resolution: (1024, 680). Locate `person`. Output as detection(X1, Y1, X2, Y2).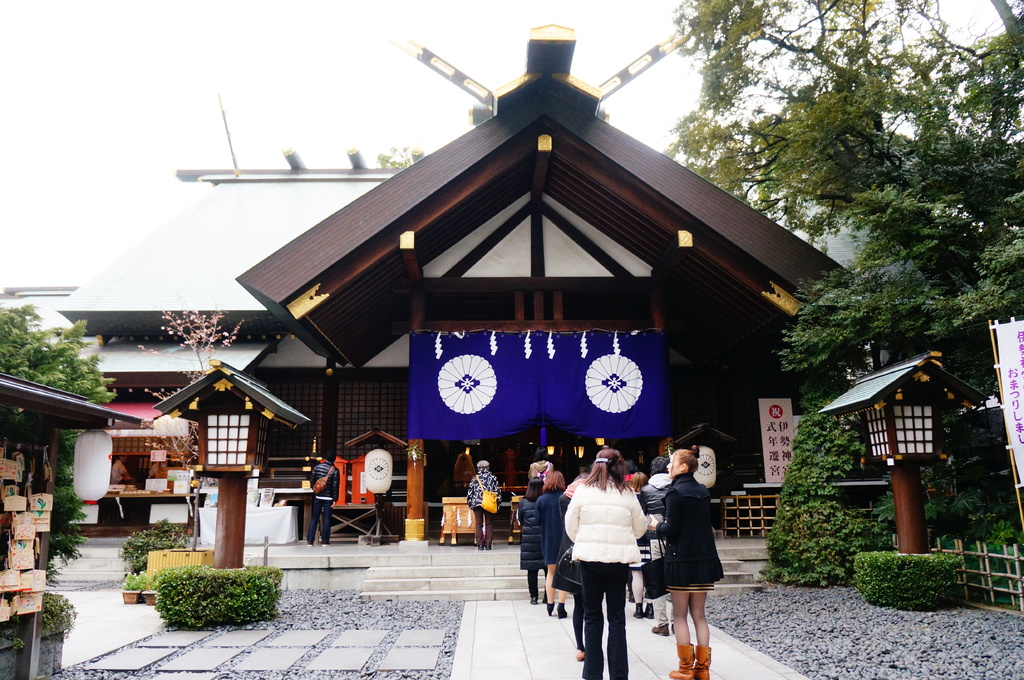
detection(665, 438, 737, 672).
